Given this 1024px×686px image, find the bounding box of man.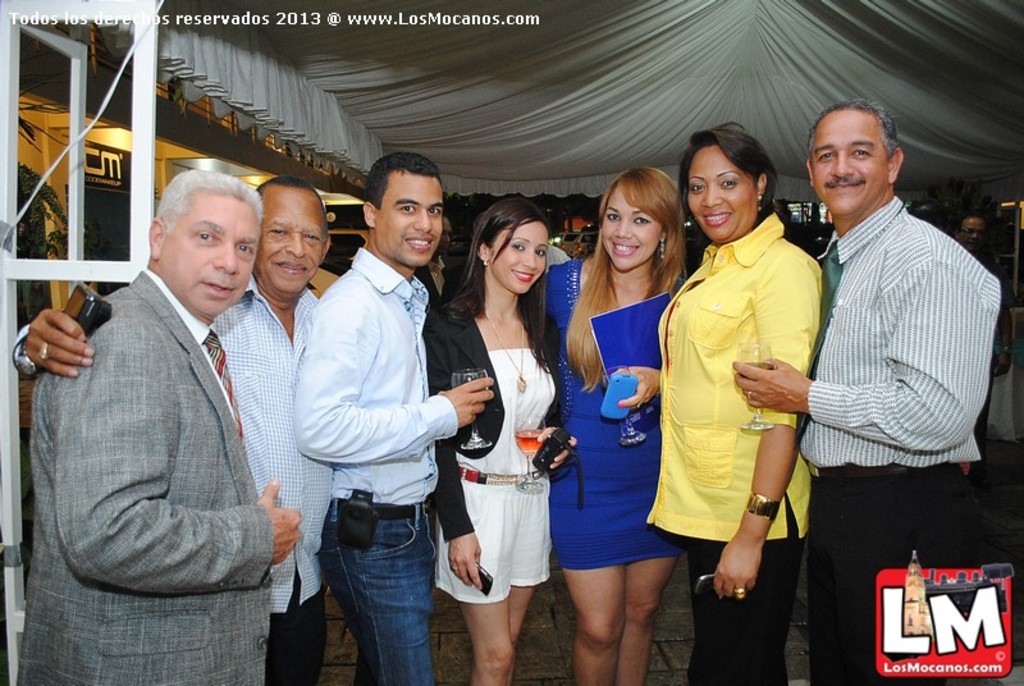
pyautogui.locateOnScreen(22, 165, 310, 685).
